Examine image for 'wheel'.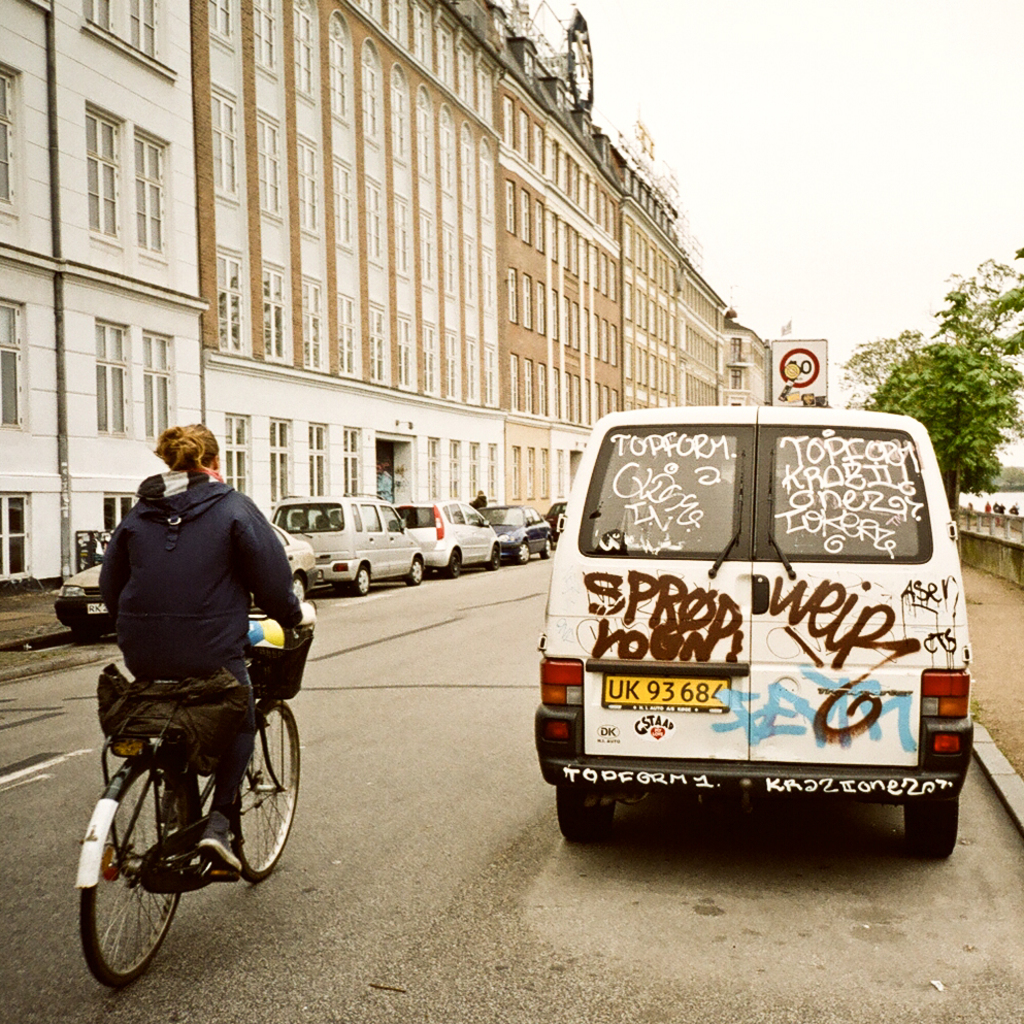
Examination result: bbox=(442, 552, 458, 576).
